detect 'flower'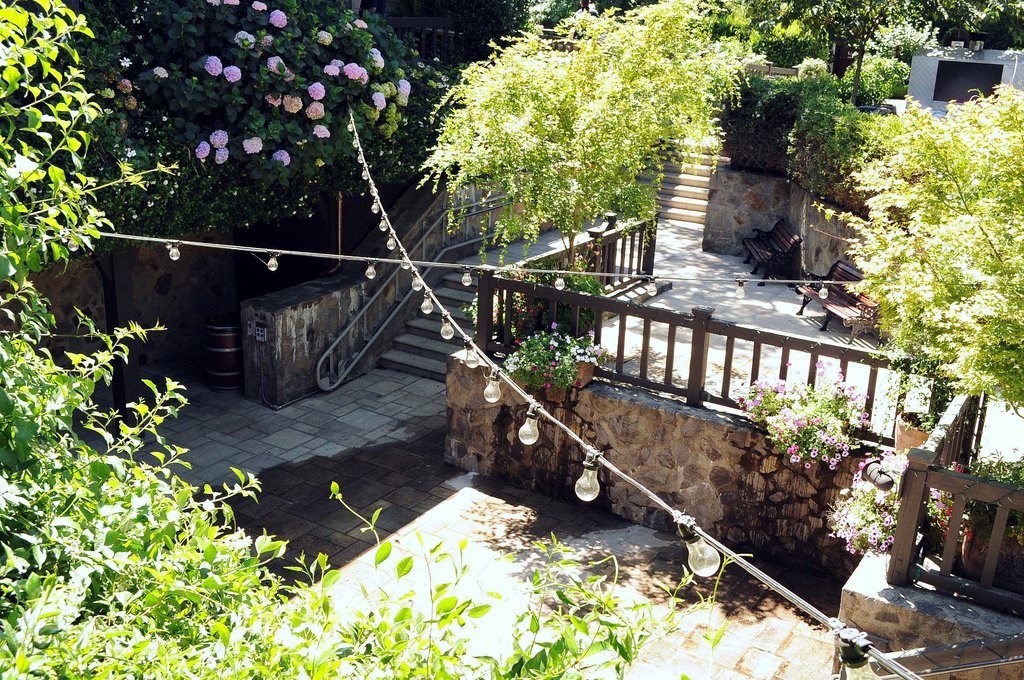
bbox=(253, 1, 268, 12)
